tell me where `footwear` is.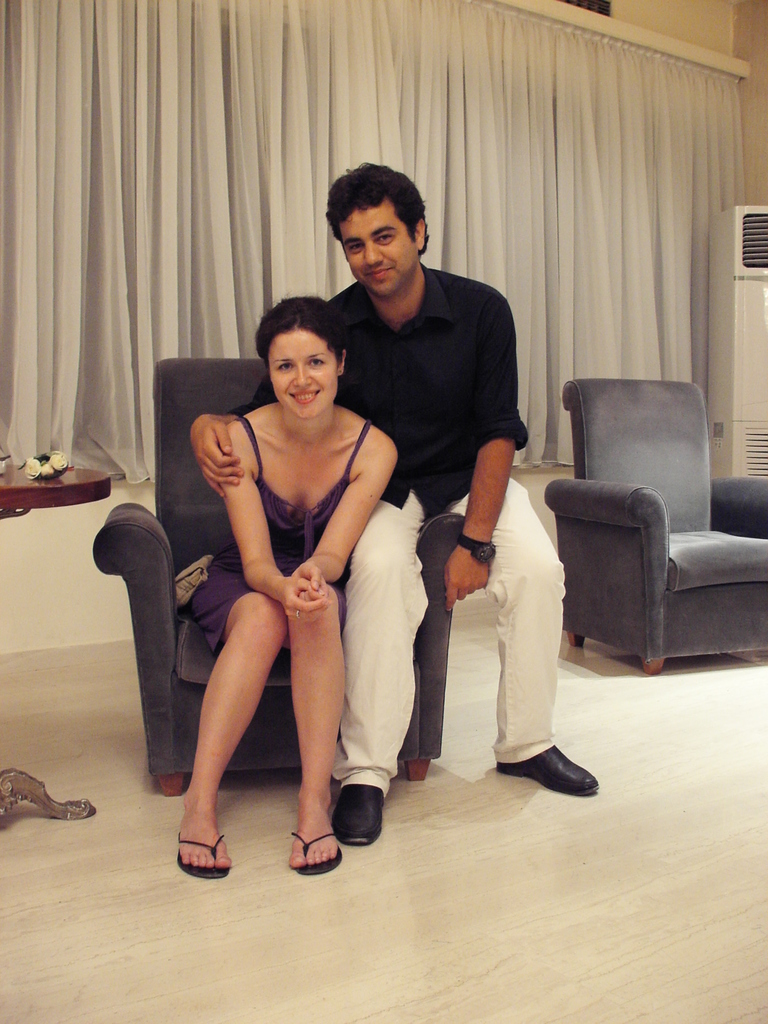
`footwear` is at select_region(337, 785, 387, 851).
